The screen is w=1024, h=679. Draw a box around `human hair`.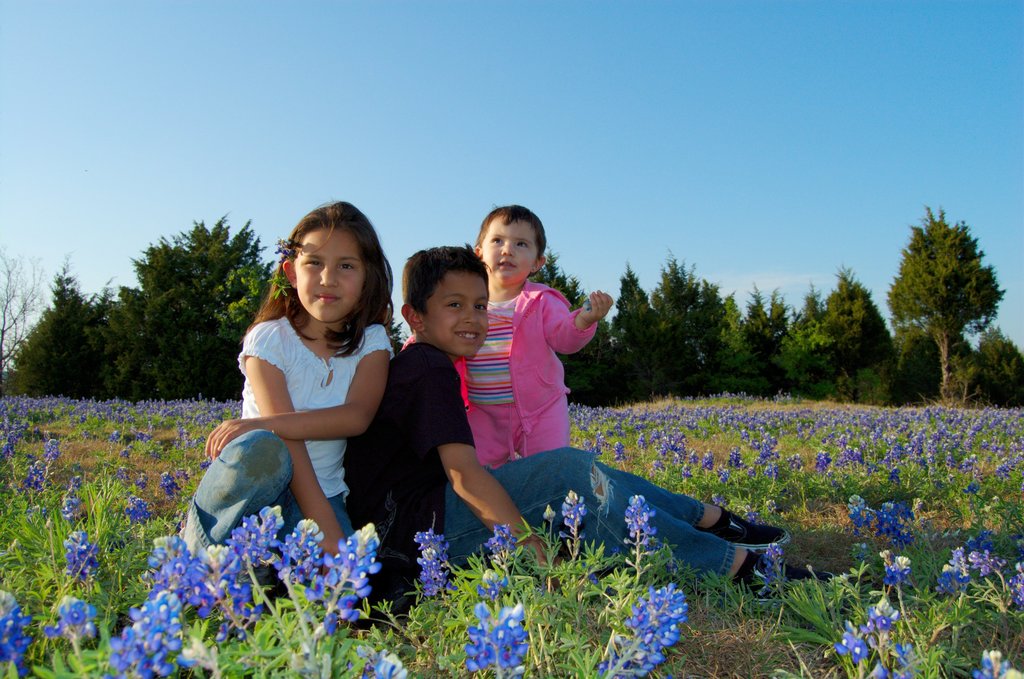
bbox=[477, 204, 549, 257].
